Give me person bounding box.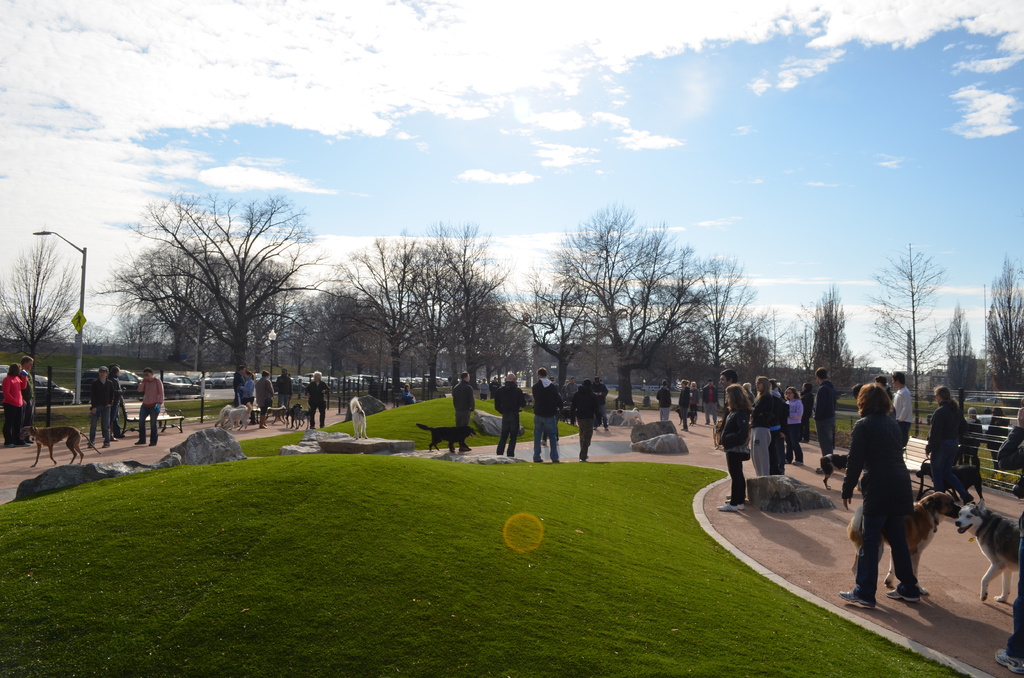
(left=19, top=351, right=36, bottom=446).
